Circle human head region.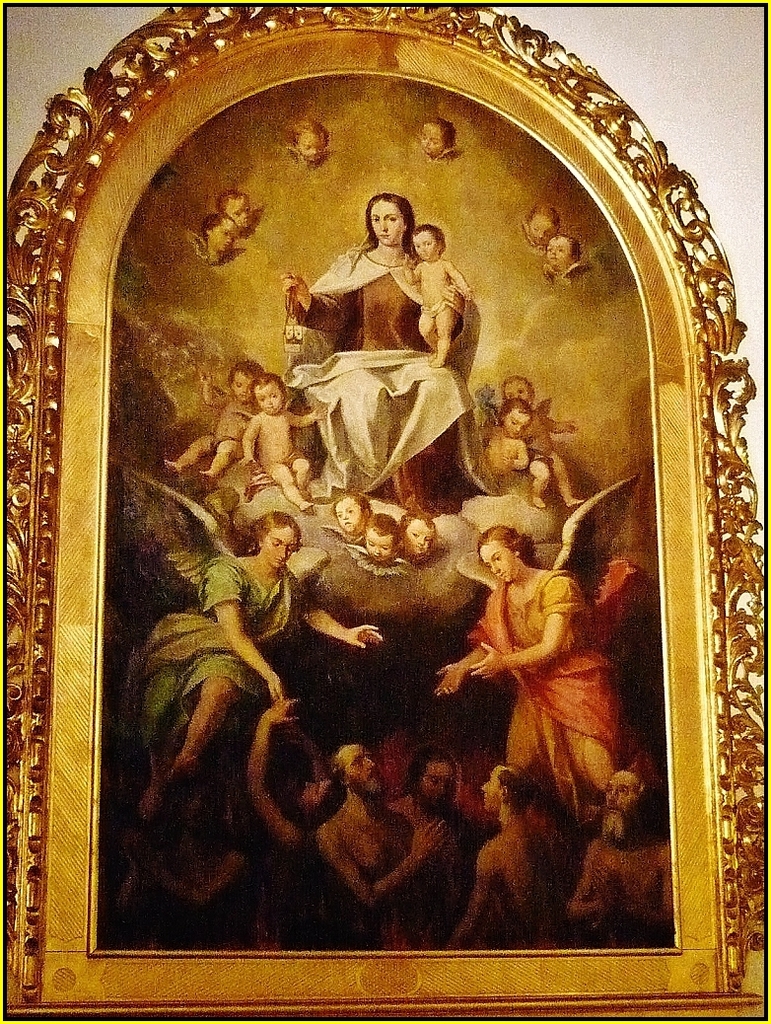
Region: 366 192 412 244.
